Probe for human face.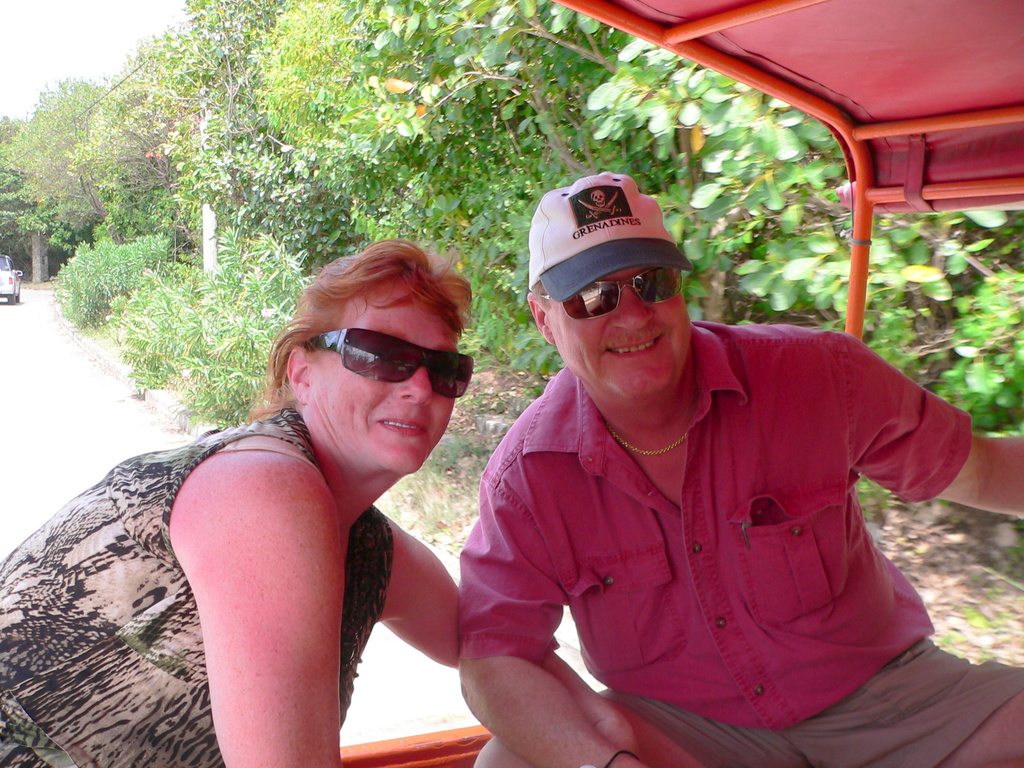
Probe result: (548, 269, 692, 404).
